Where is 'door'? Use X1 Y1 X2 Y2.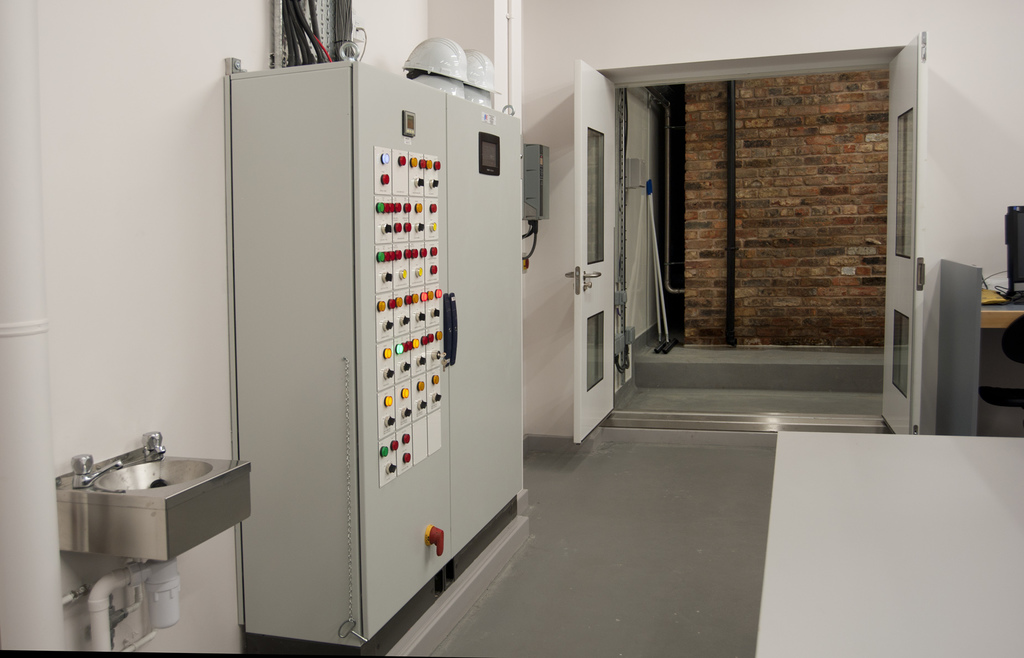
568 60 615 448.
